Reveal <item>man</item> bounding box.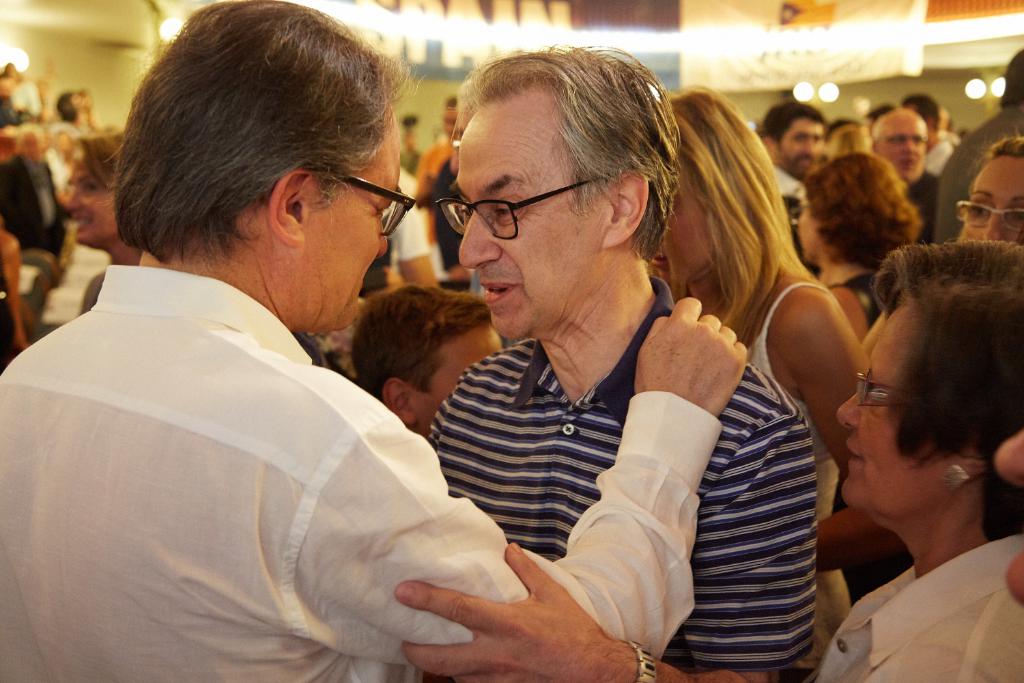
Revealed: 763/102/823/206.
